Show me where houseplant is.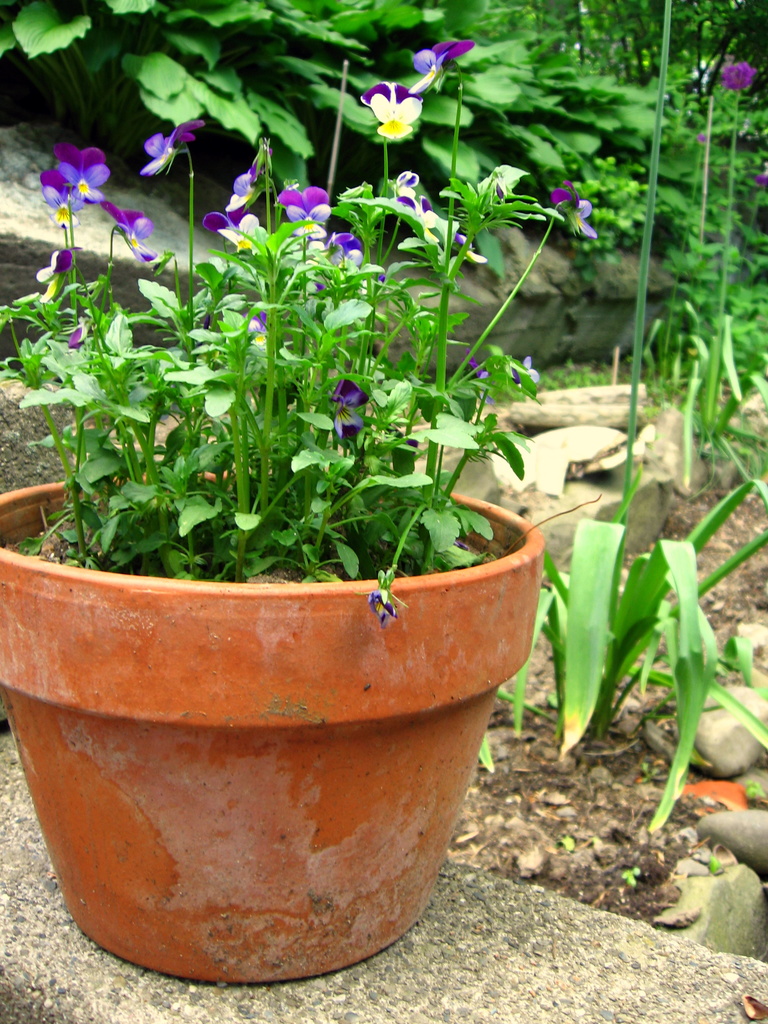
houseplant is at box=[0, 36, 639, 998].
